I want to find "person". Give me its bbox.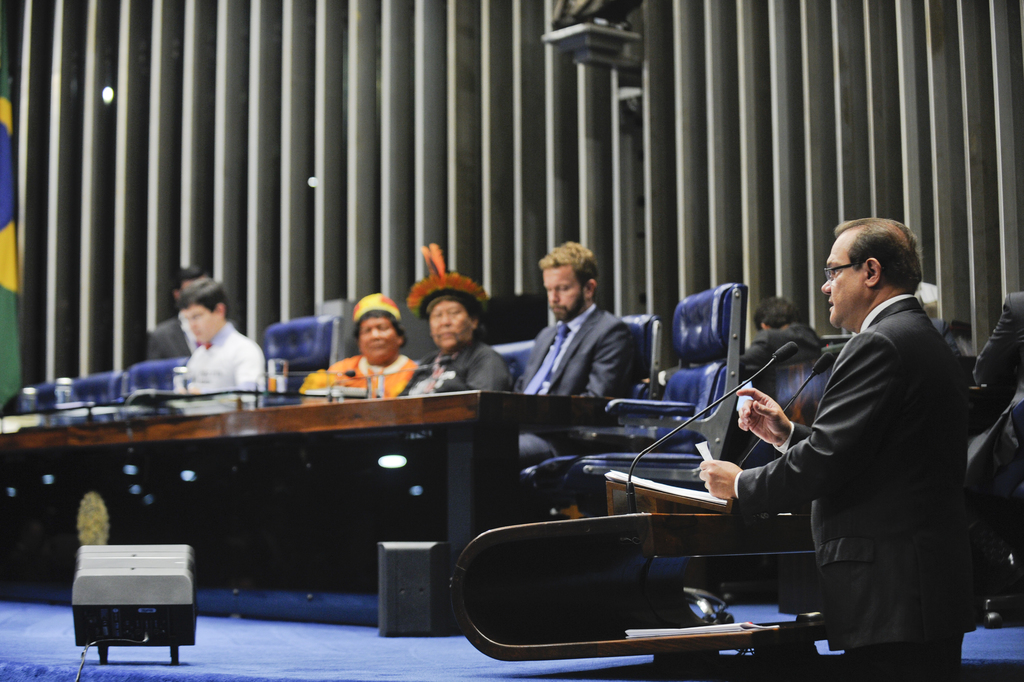
414,275,519,395.
